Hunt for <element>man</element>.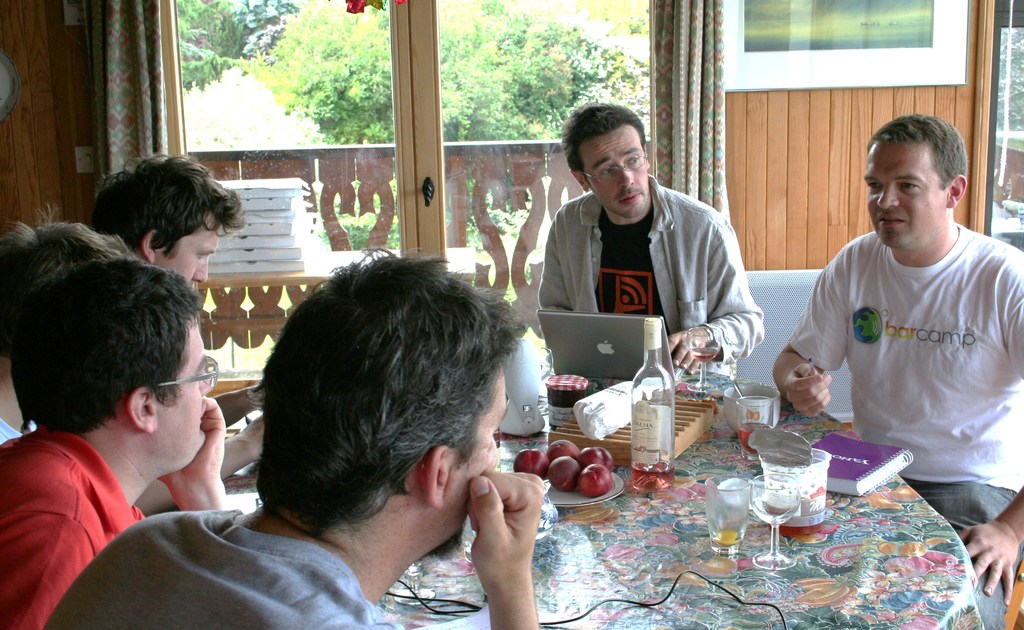
Hunted down at (x1=534, y1=105, x2=767, y2=383).
